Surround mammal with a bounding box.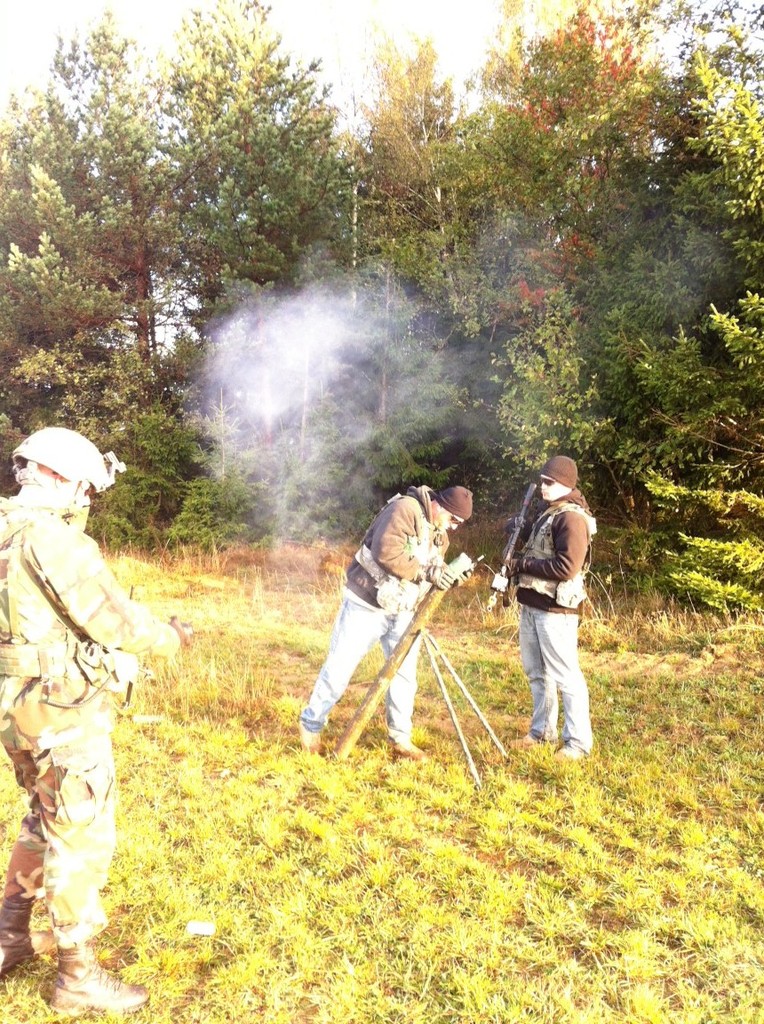
BBox(304, 476, 477, 760).
